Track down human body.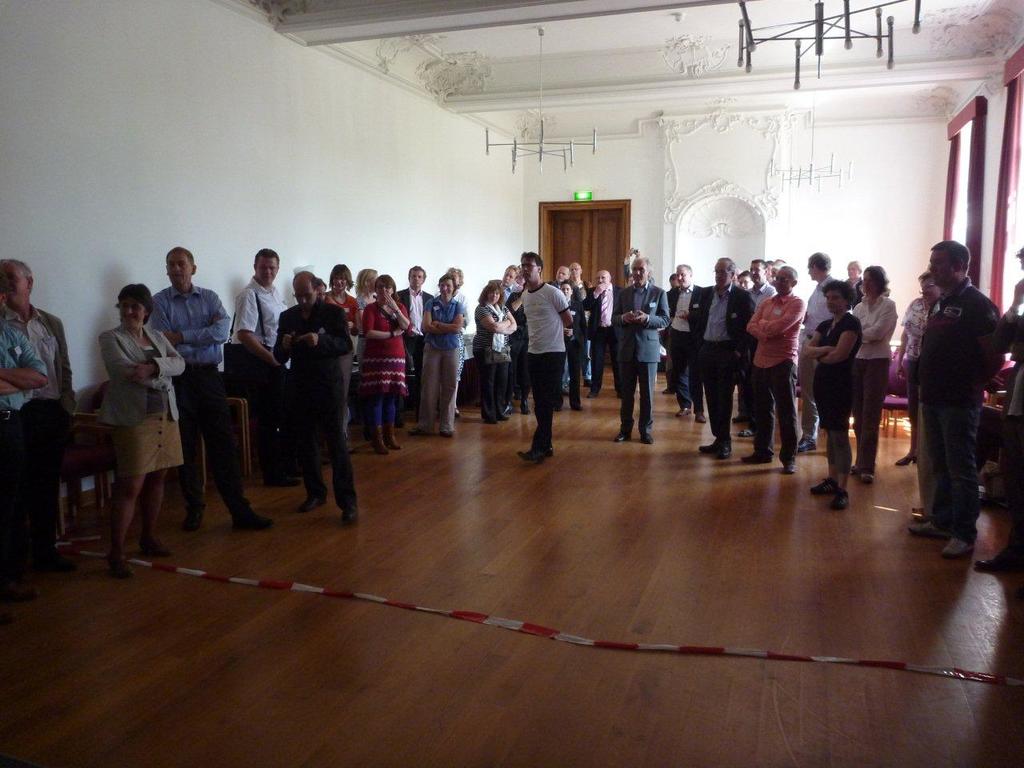
Tracked to box(232, 278, 304, 490).
